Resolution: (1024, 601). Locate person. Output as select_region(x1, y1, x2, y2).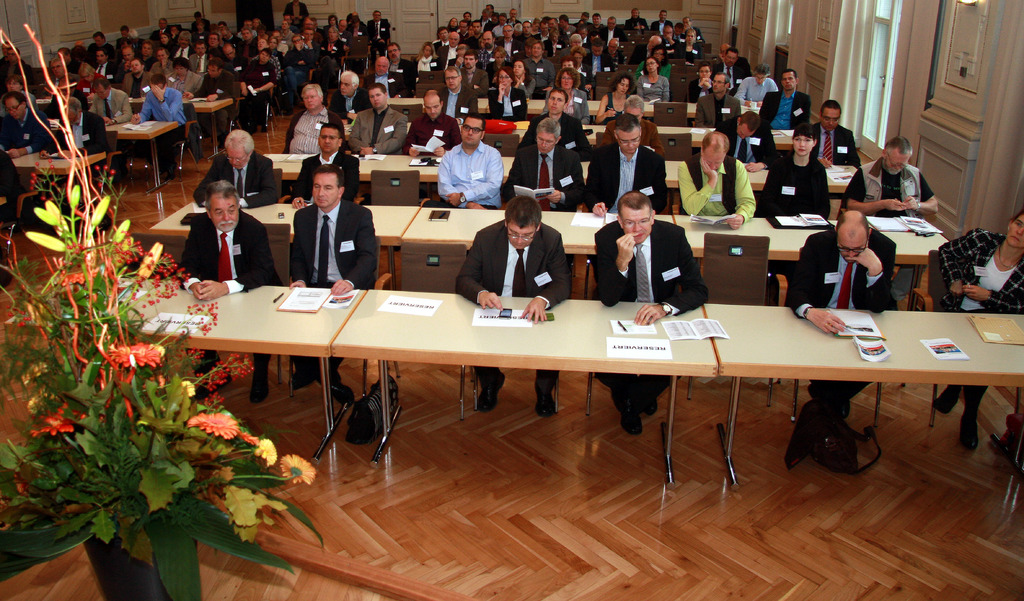
select_region(755, 67, 815, 127).
